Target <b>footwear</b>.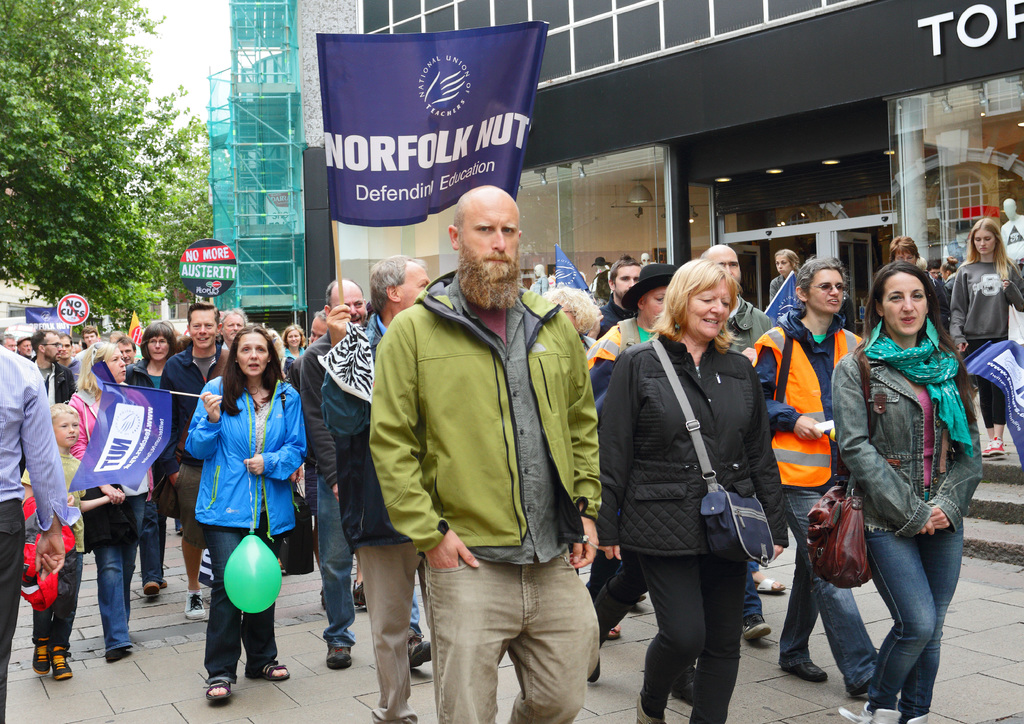
Target region: [x1=143, y1=580, x2=161, y2=595].
